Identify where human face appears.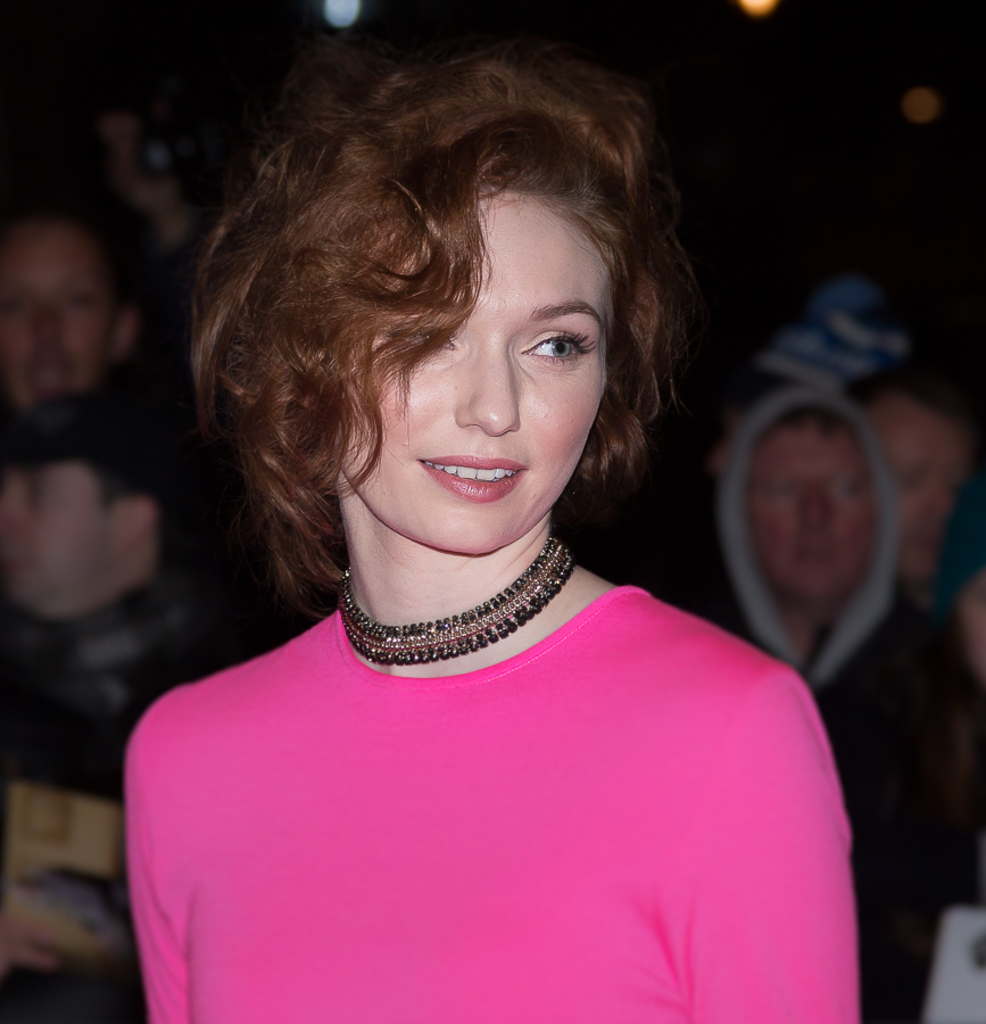
Appears at box(342, 188, 621, 559).
